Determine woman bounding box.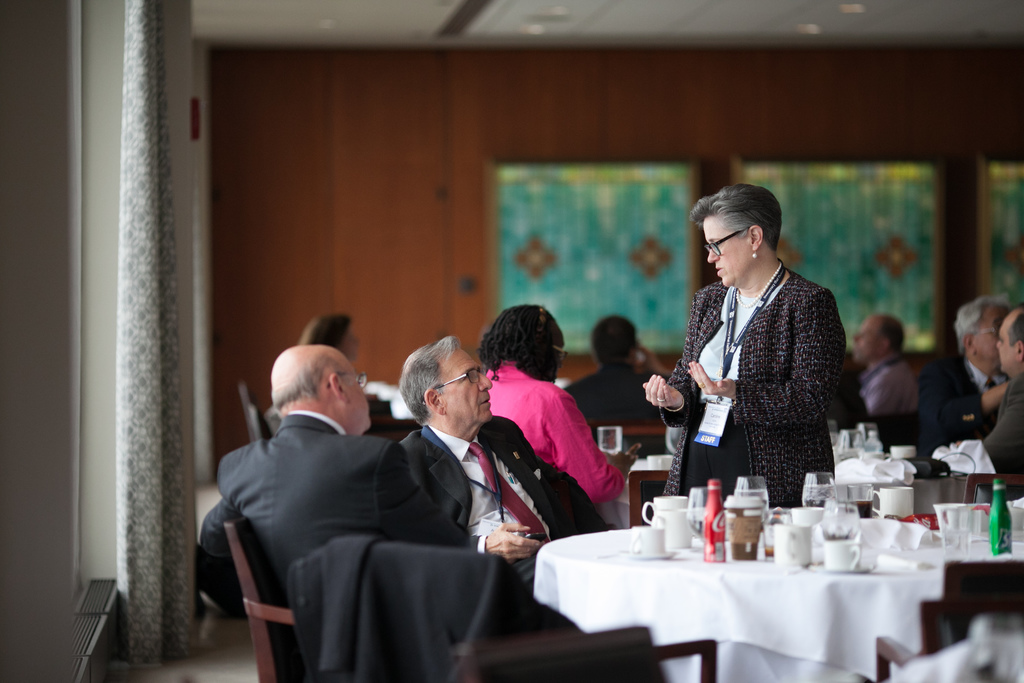
Determined: bbox(479, 303, 639, 504).
